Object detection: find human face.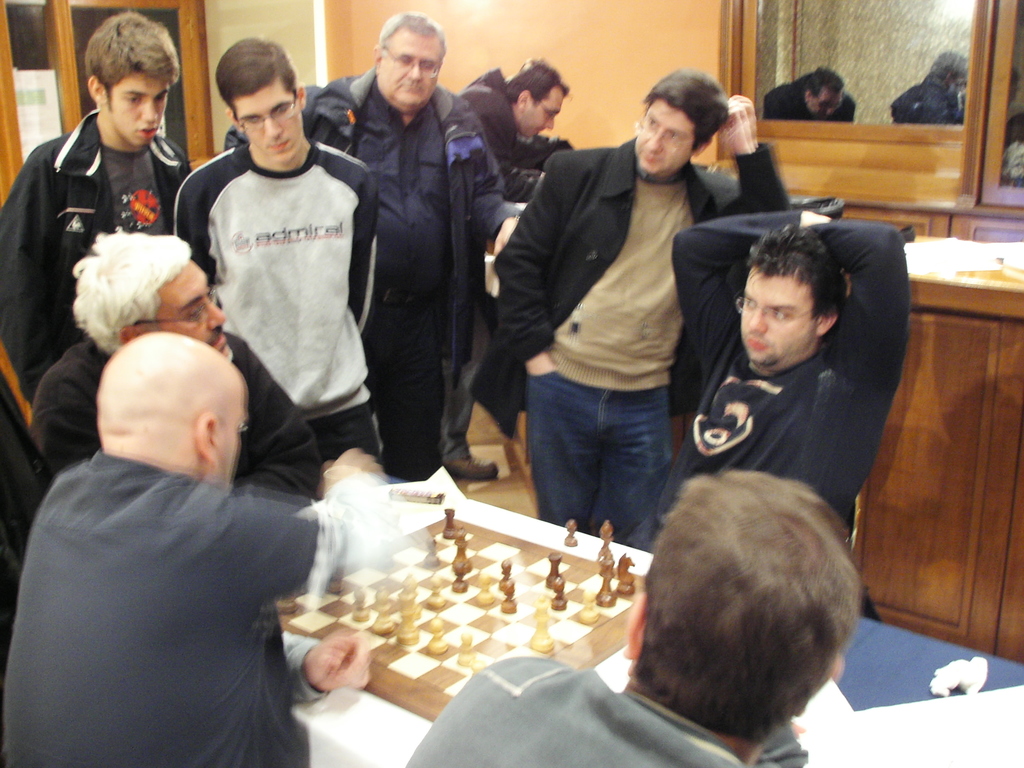
x1=237 y1=88 x2=301 y2=162.
